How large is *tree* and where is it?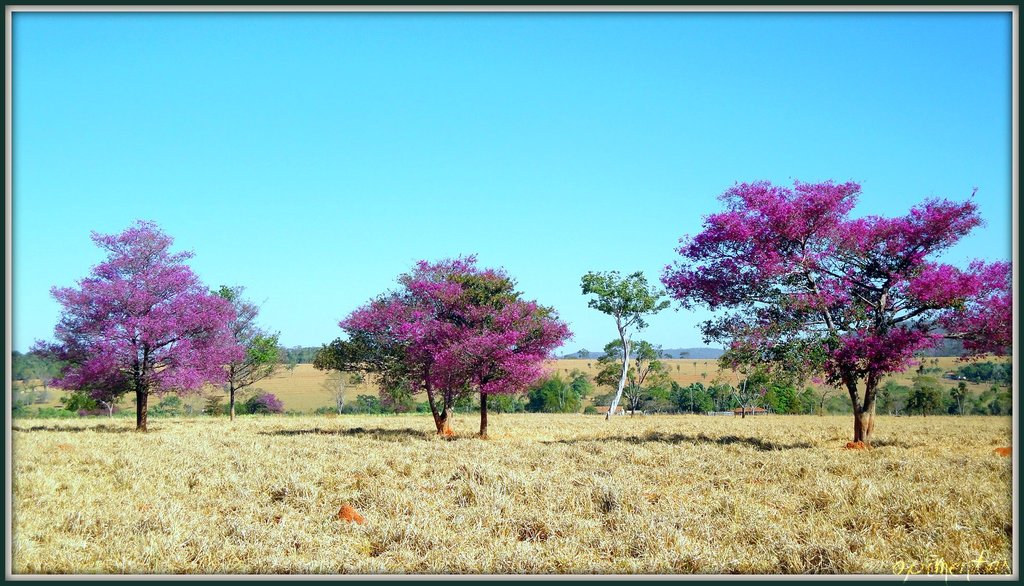
Bounding box: (left=822, top=393, right=857, bottom=414).
